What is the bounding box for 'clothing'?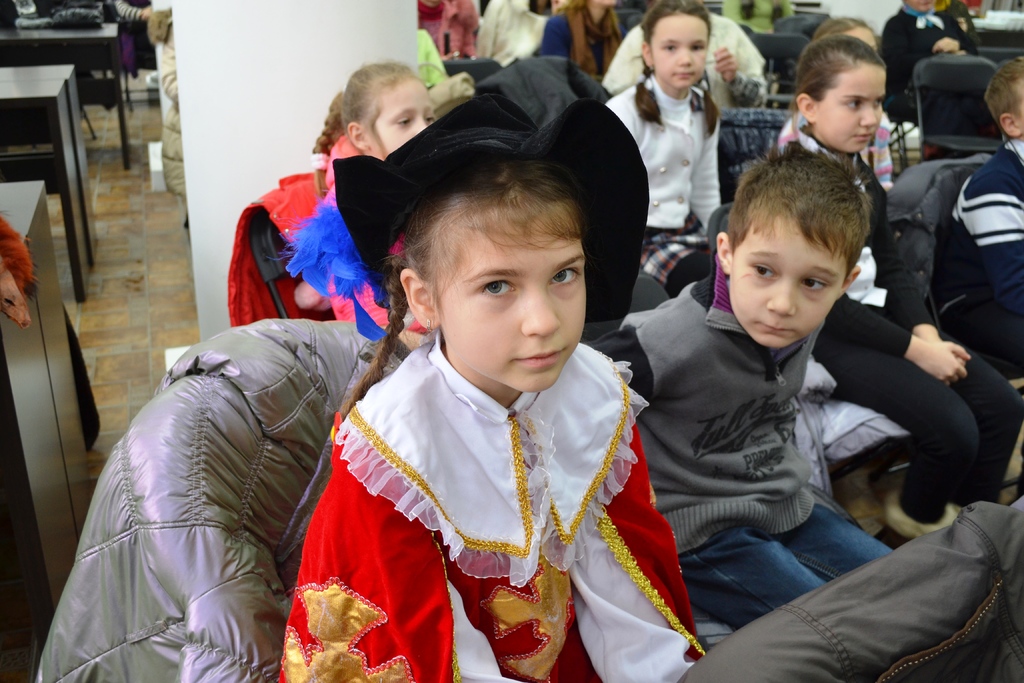
select_region(686, 494, 1023, 682).
